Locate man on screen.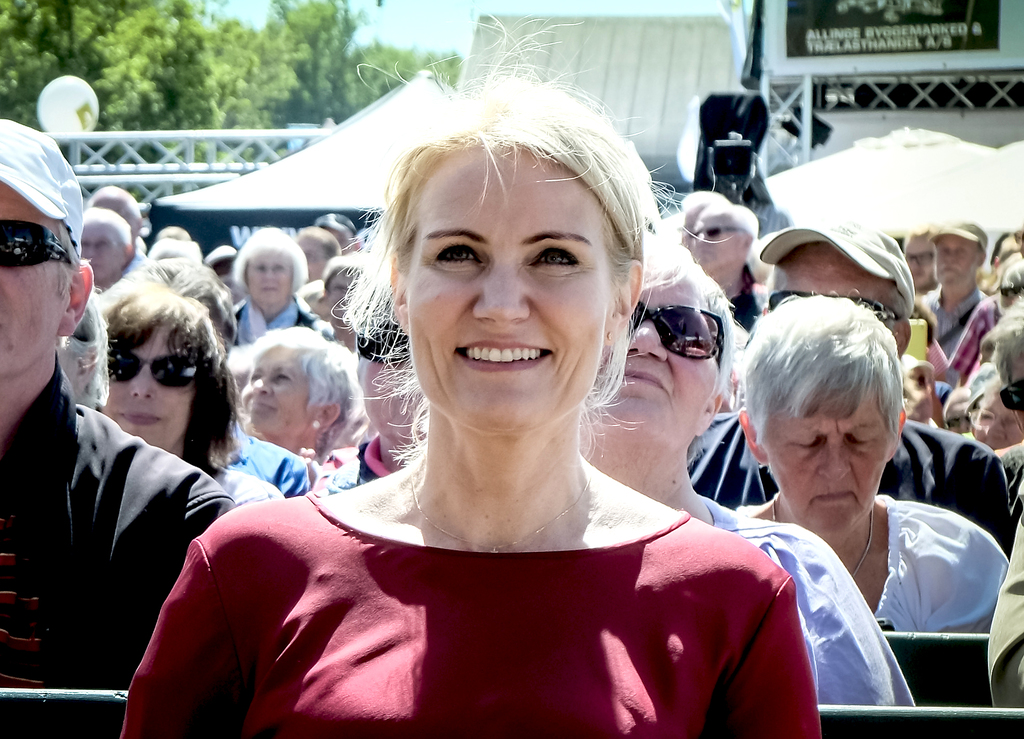
On screen at x1=686 y1=199 x2=766 y2=341.
